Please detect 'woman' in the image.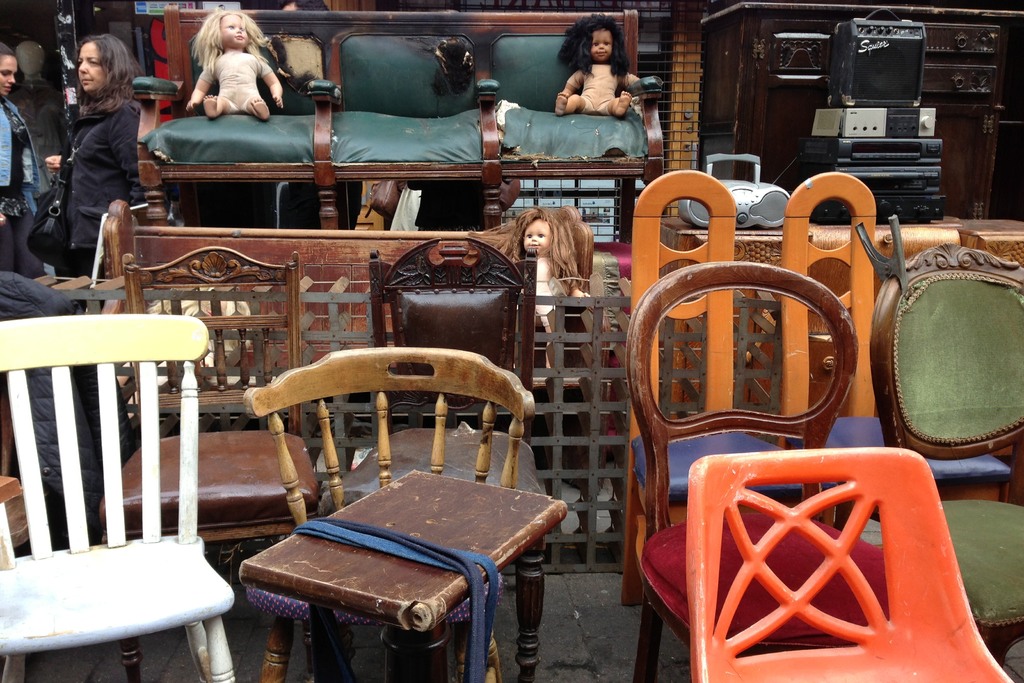
0,43,50,277.
